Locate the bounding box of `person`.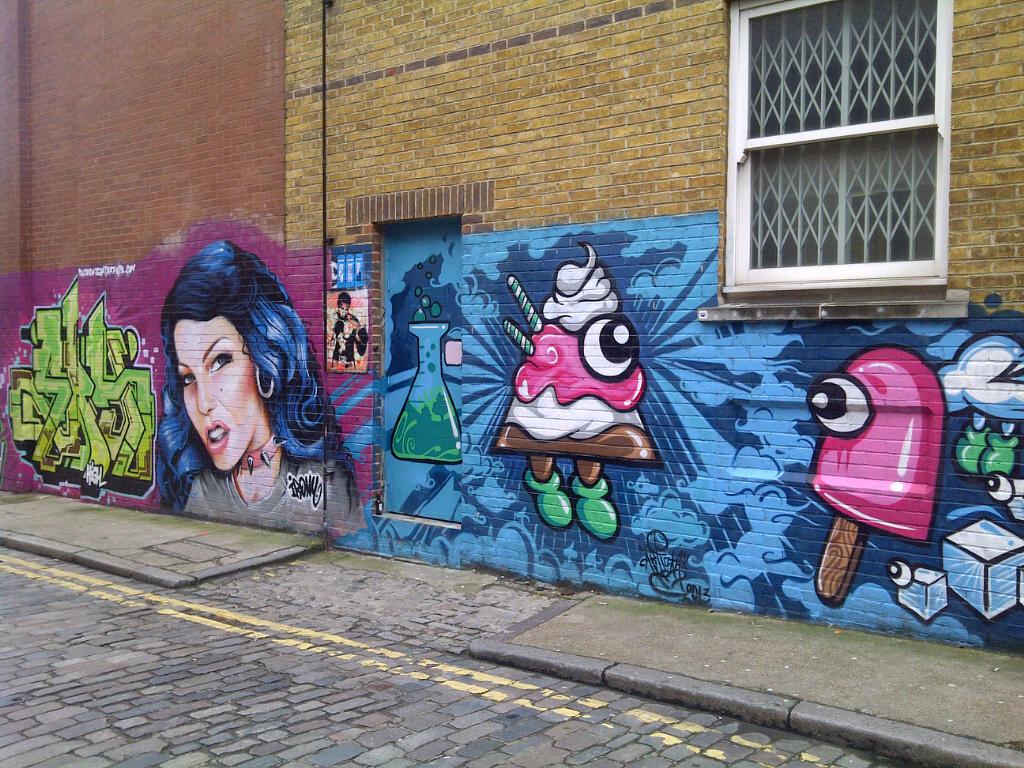
Bounding box: <bbox>135, 251, 325, 561</bbox>.
